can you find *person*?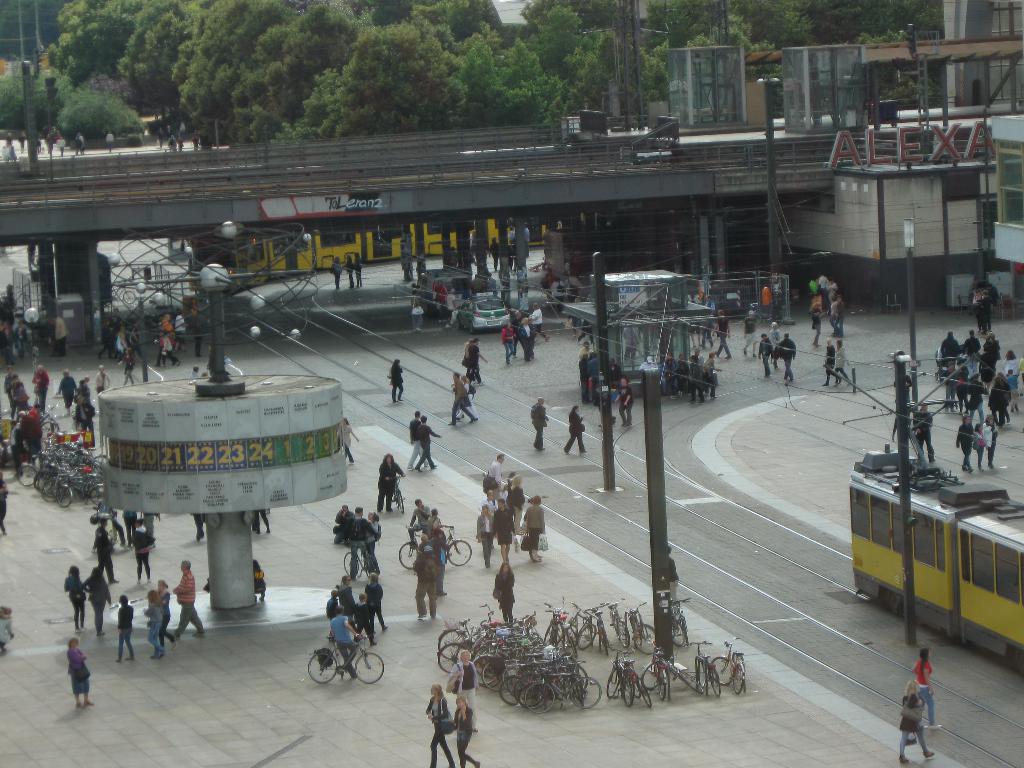
Yes, bounding box: l=450, t=376, r=474, b=422.
